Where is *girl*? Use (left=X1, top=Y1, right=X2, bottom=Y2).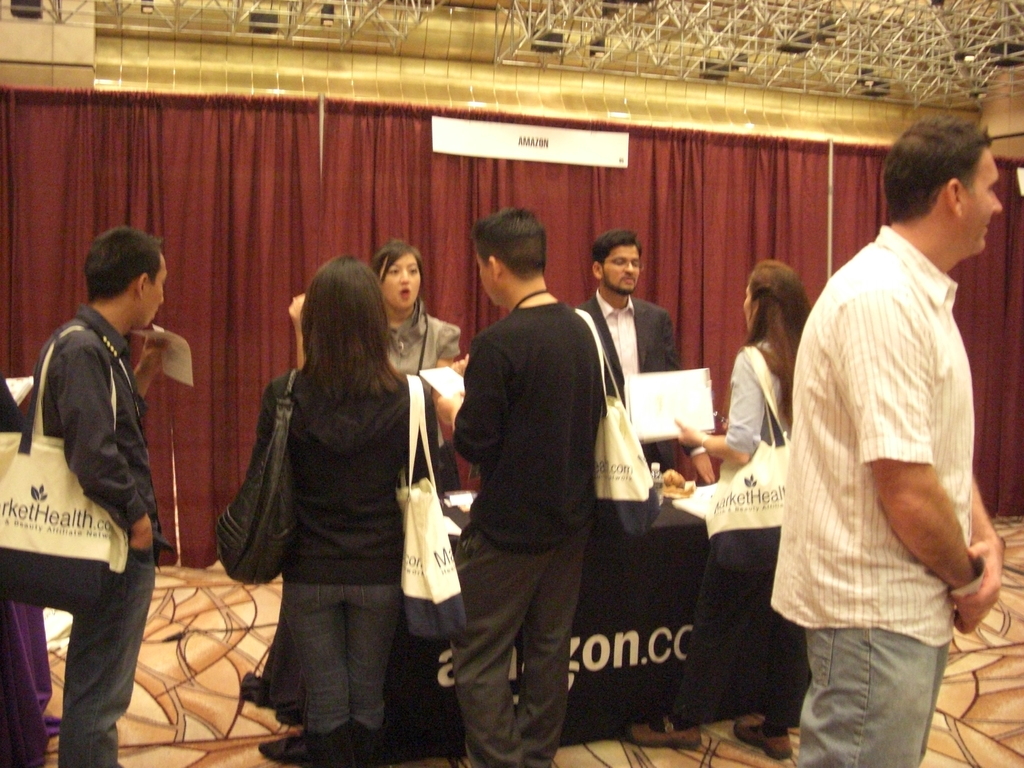
(left=287, top=238, right=460, bottom=491).
